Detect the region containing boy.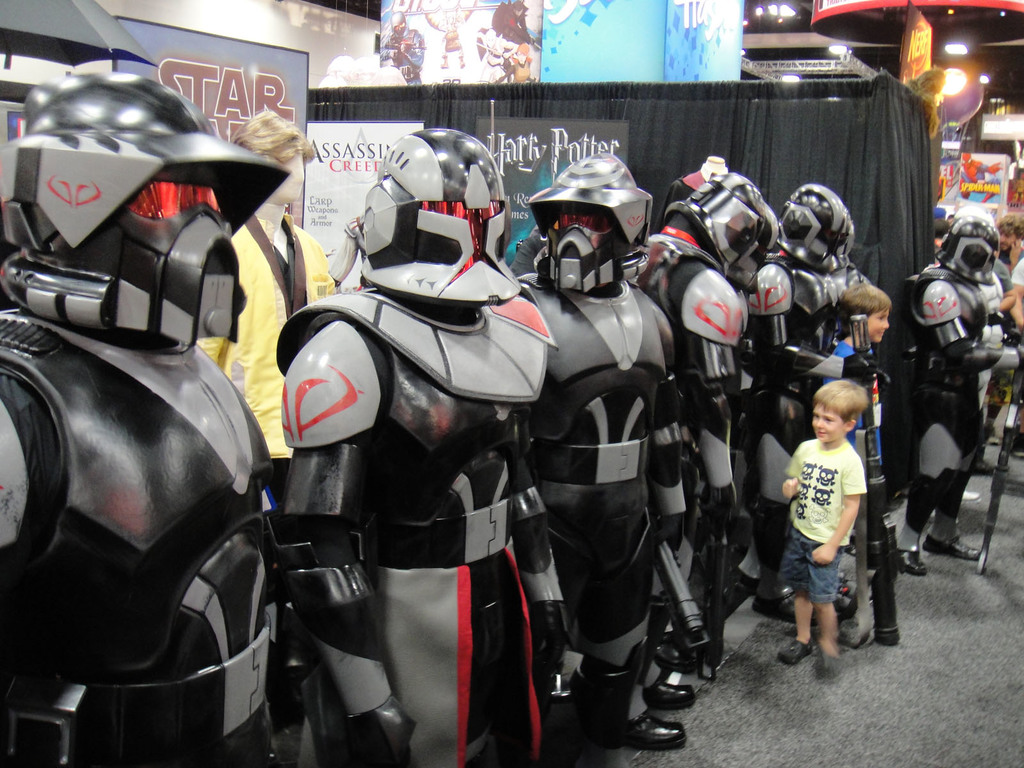
822:285:889:616.
